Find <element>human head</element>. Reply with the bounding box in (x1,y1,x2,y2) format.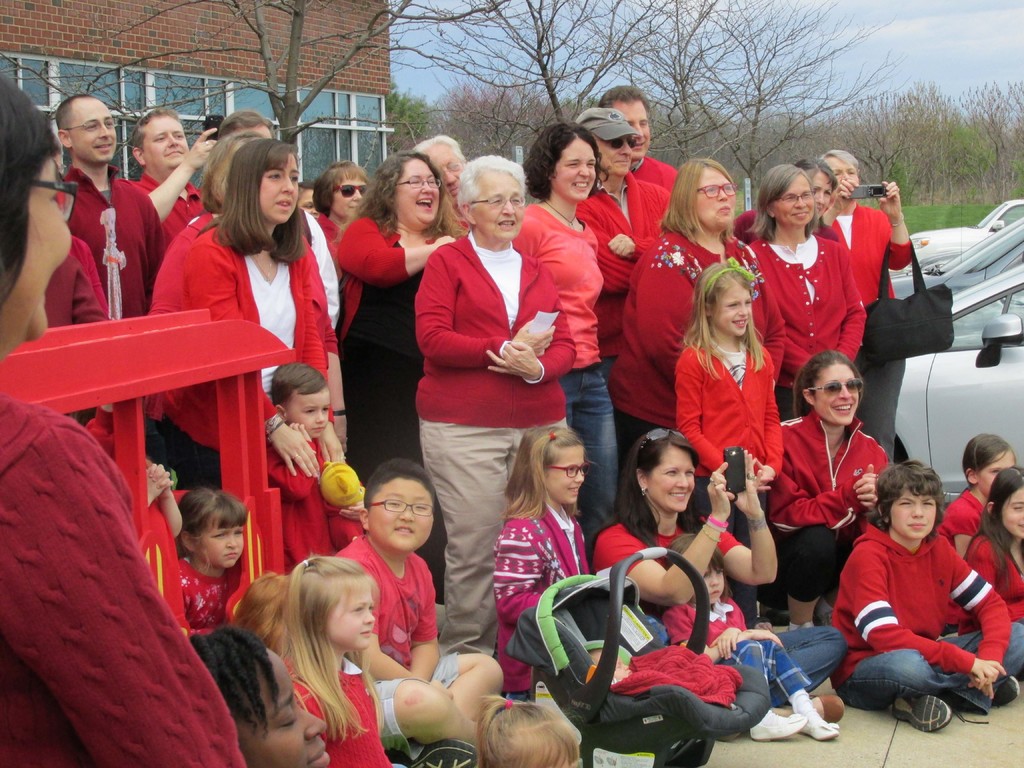
(796,349,867,426).
